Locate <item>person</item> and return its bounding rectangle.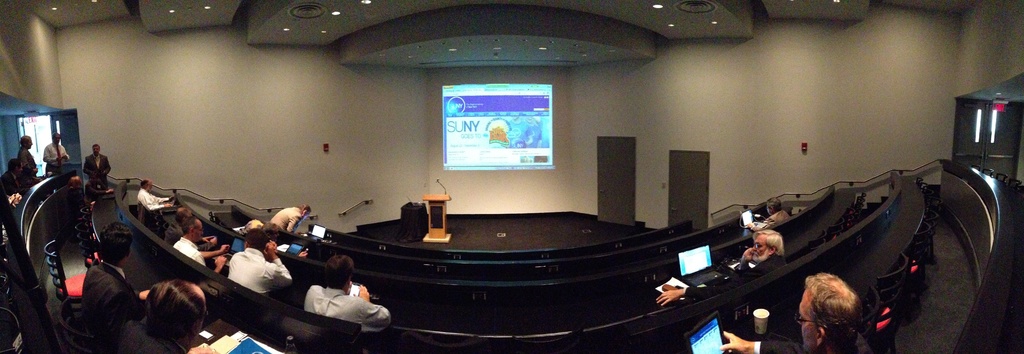
locate(42, 133, 68, 169).
